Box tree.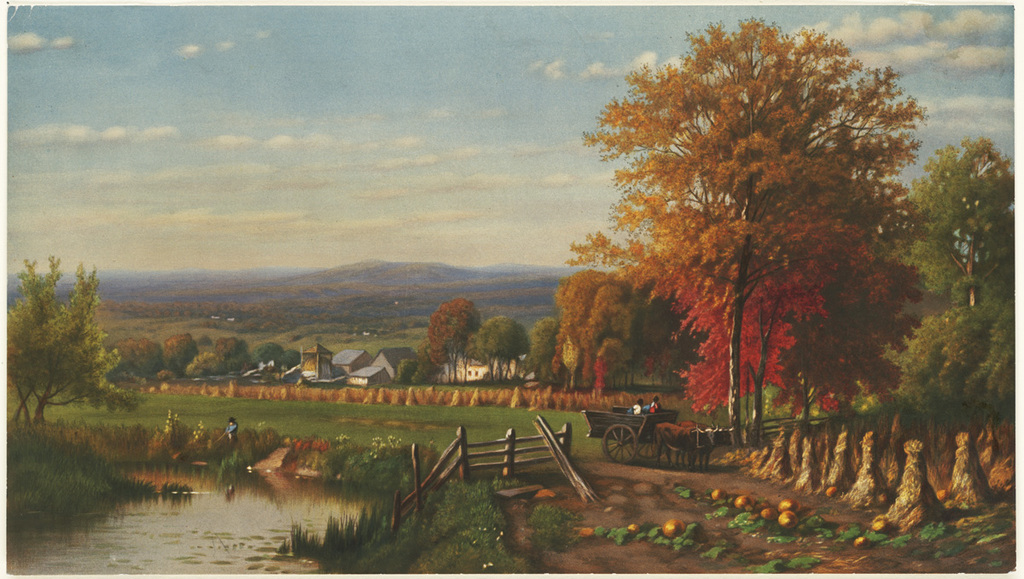
890, 139, 1006, 305.
